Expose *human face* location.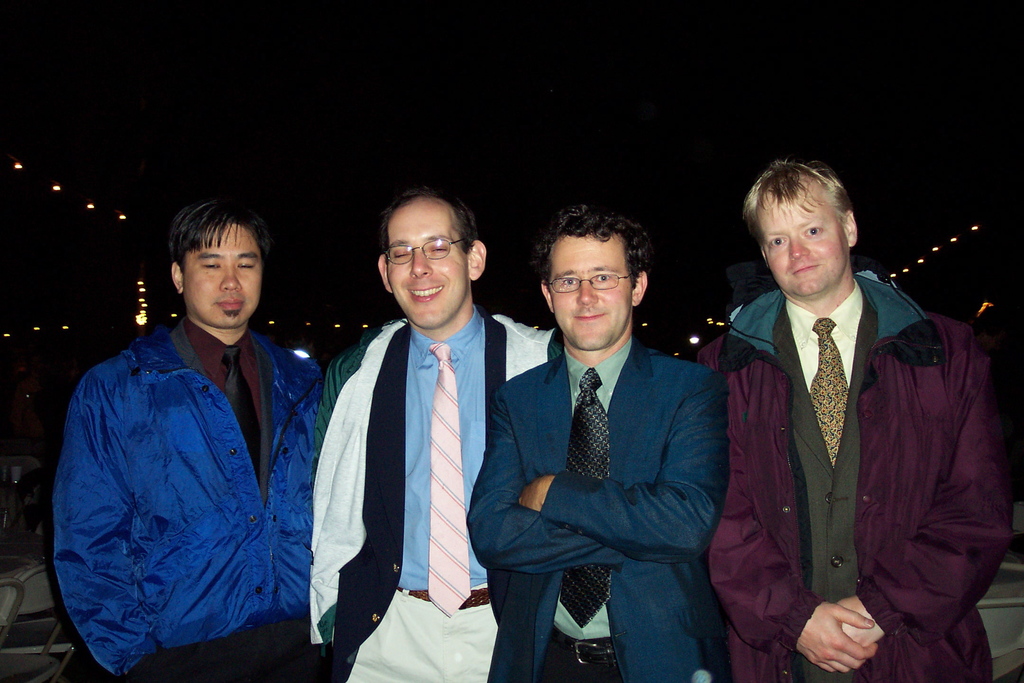
Exposed at [x1=188, y1=223, x2=264, y2=327].
